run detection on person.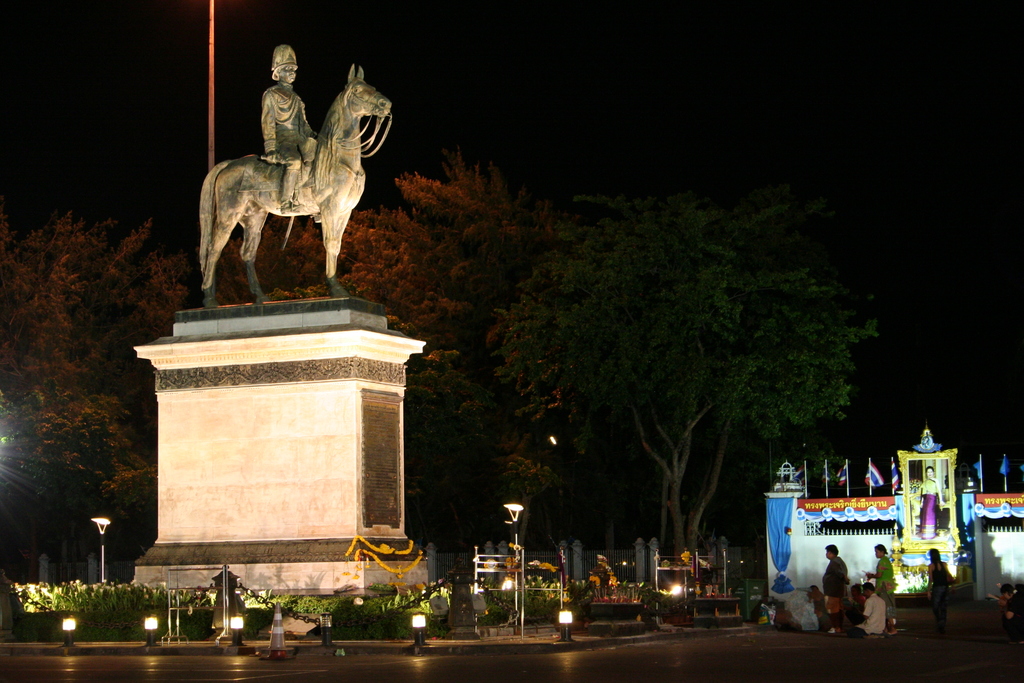
Result: bbox=[984, 582, 1023, 629].
